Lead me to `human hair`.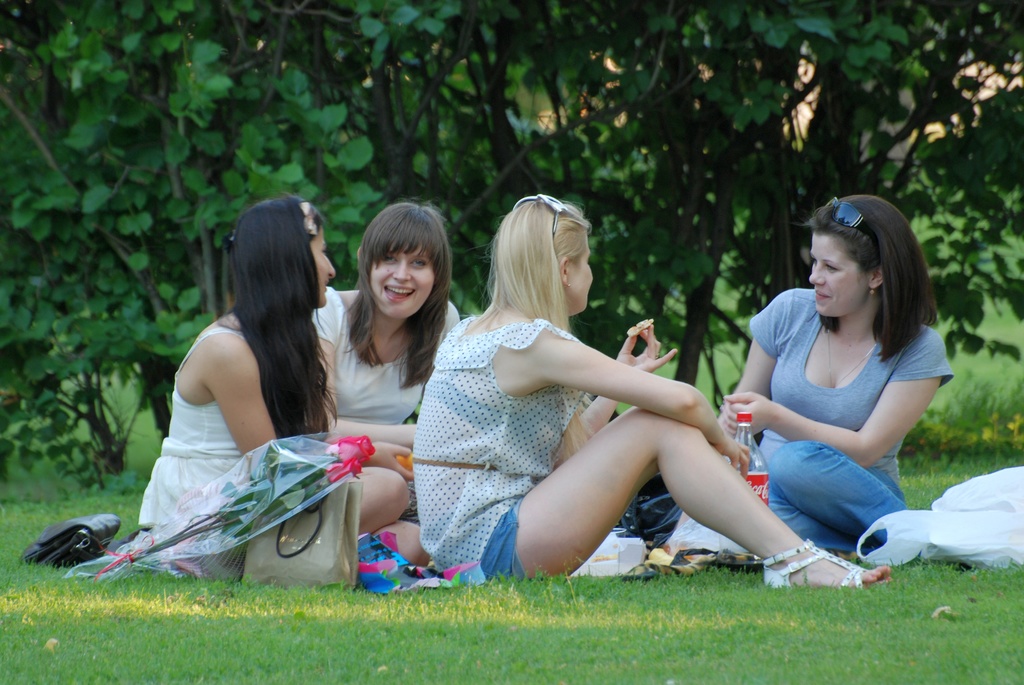
Lead to bbox=(218, 190, 349, 517).
